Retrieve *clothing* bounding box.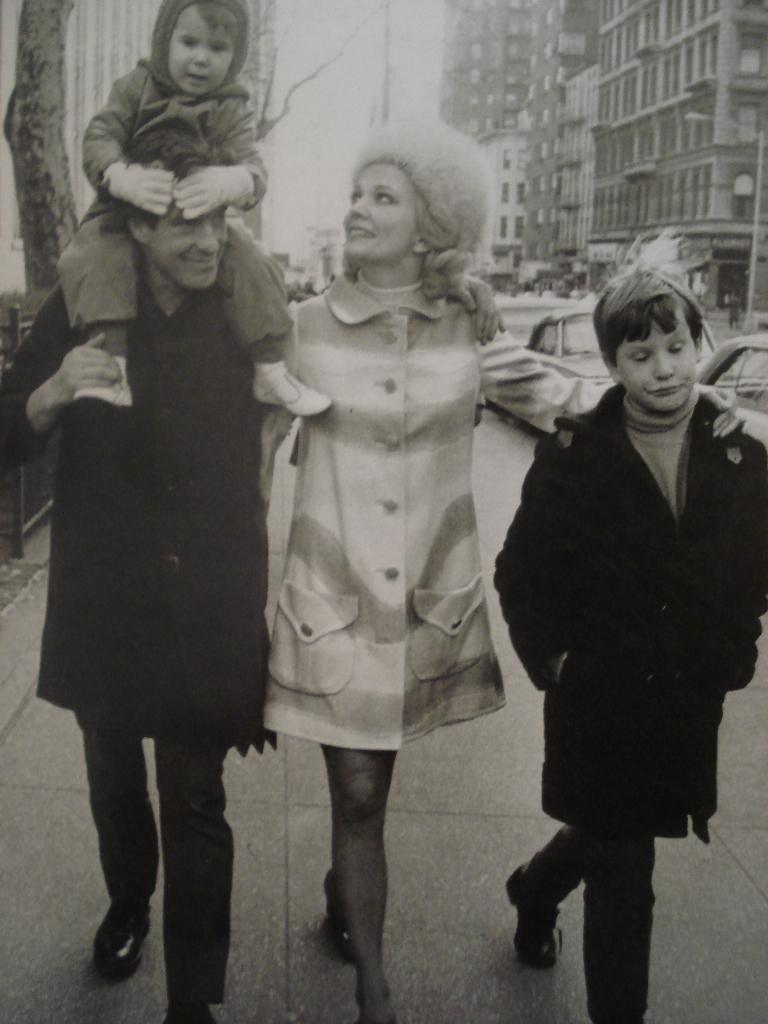
Bounding box: 255,274,697,764.
